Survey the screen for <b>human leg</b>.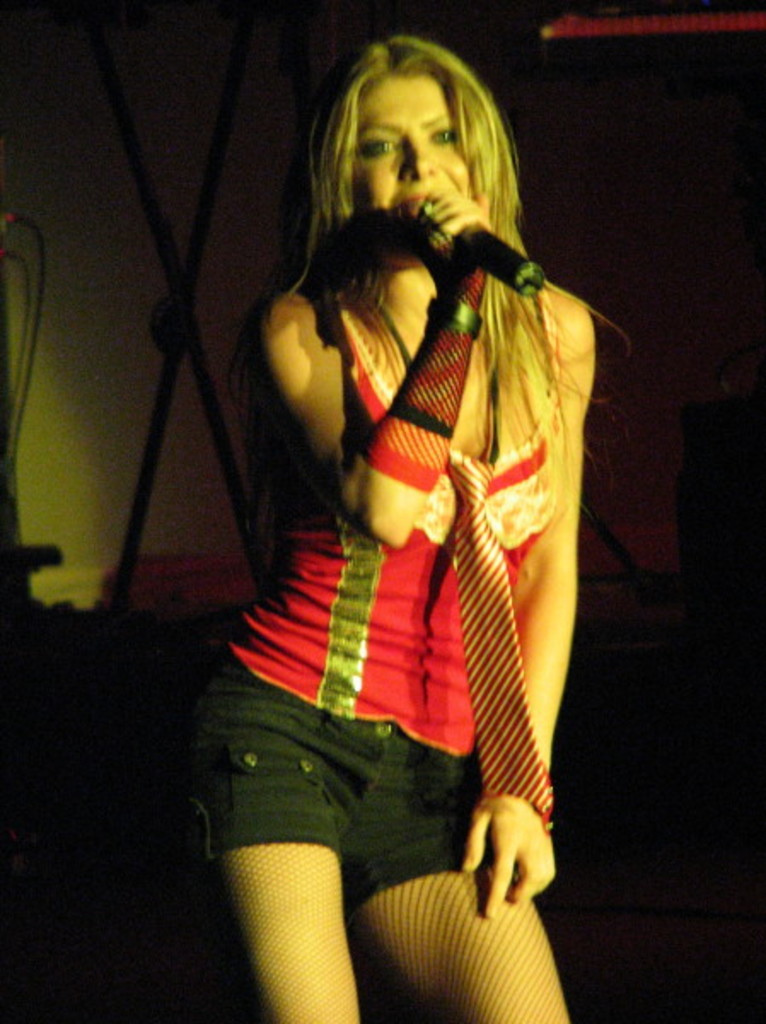
Survey found: 198 700 346 1022.
